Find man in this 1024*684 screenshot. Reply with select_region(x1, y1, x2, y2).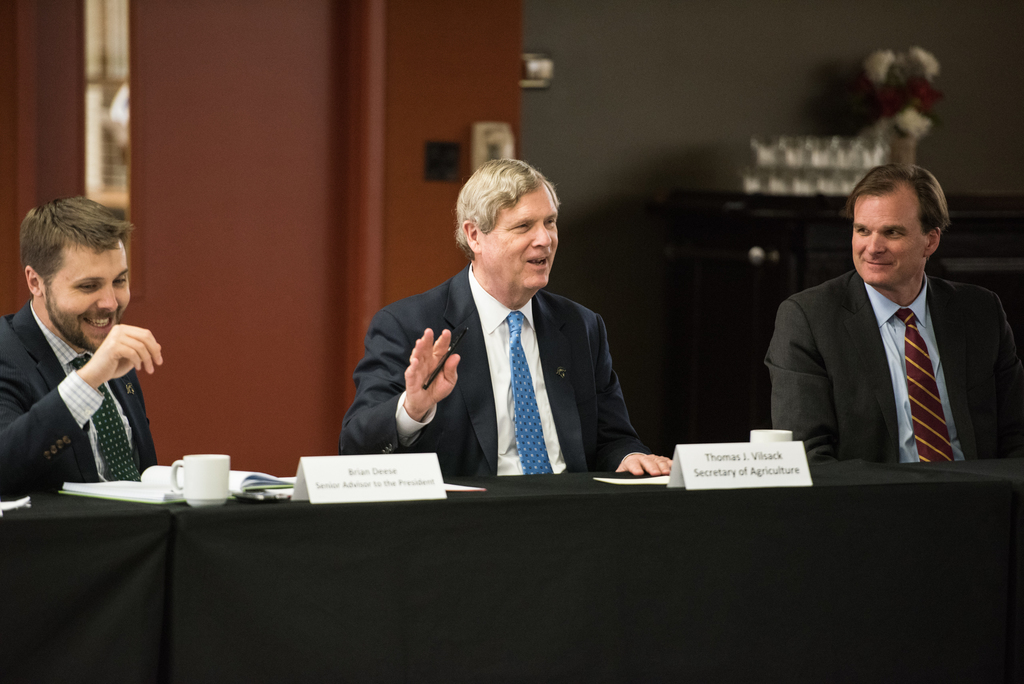
select_region(339, 151, 676, 475).
